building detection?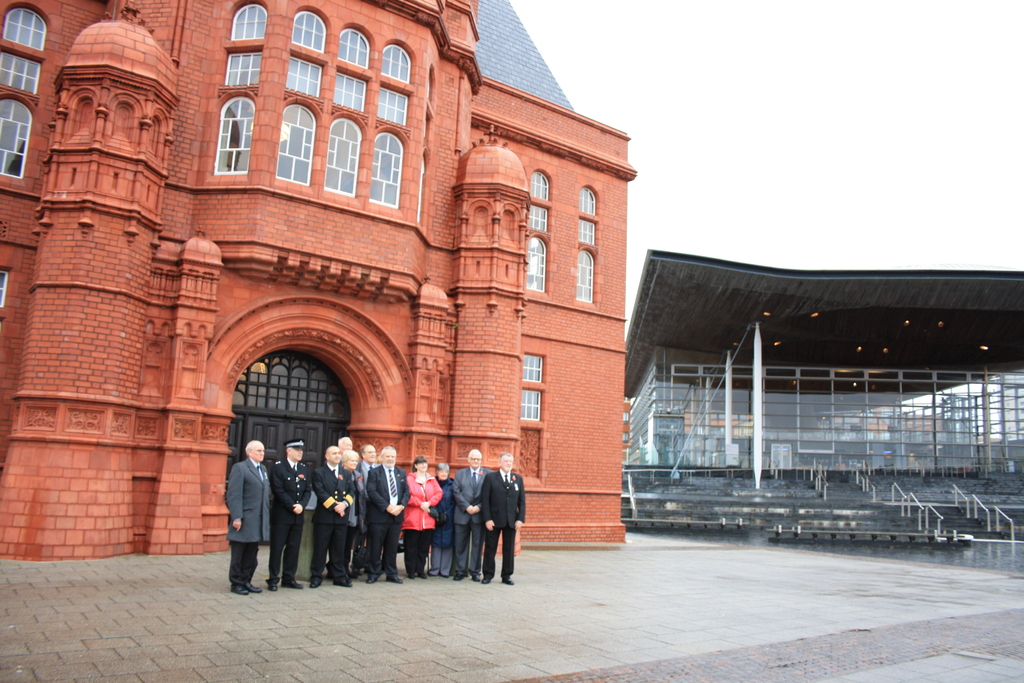
x1=621 y1=250 x2=1023 y2=537
